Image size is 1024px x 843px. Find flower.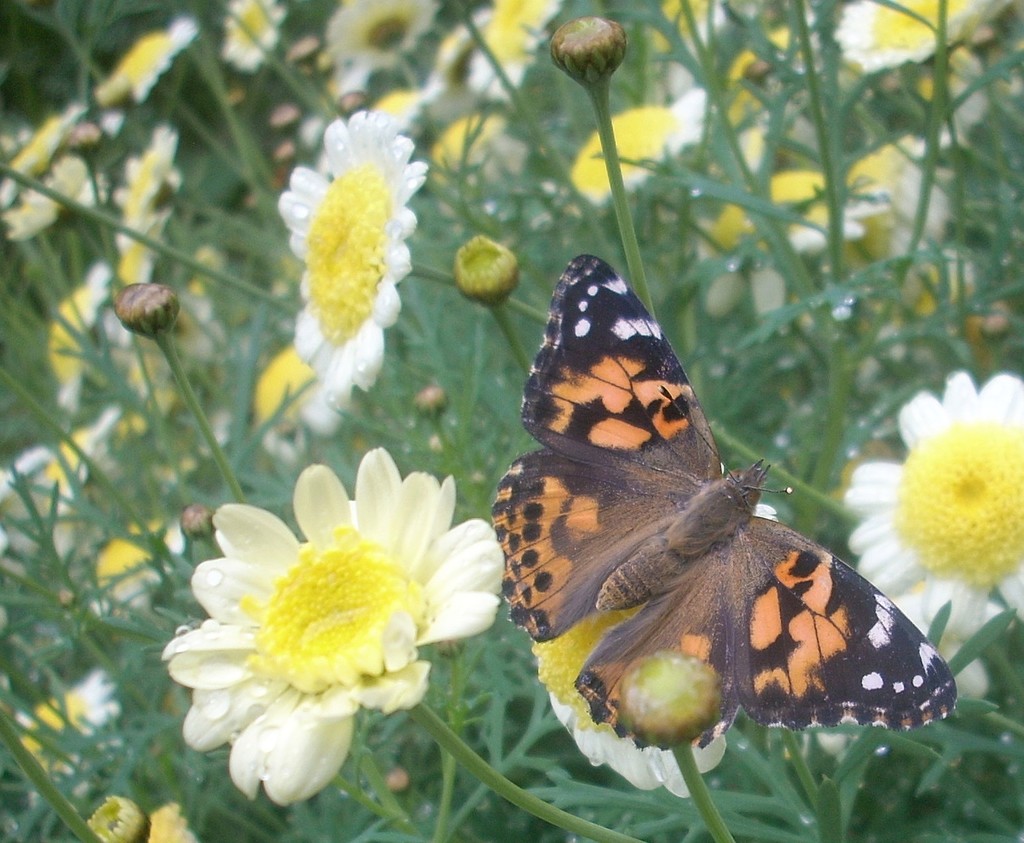
detection(323, 0, 439, 102).
